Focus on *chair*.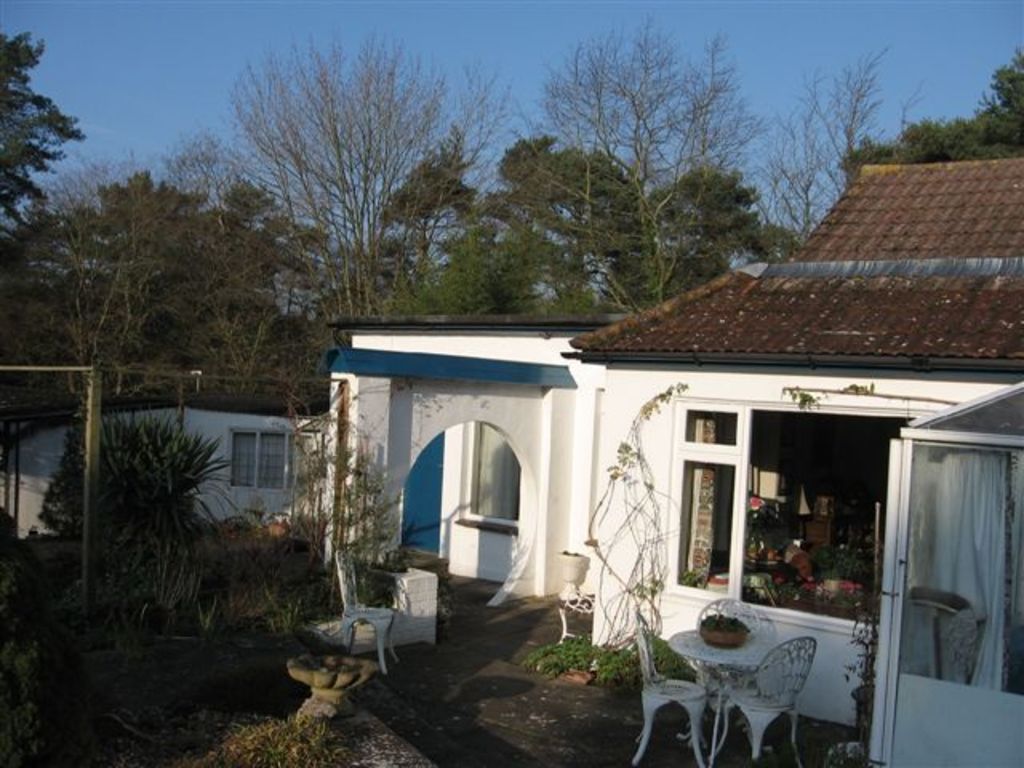
Focused at l=627, t=605, r=709, b=766.
